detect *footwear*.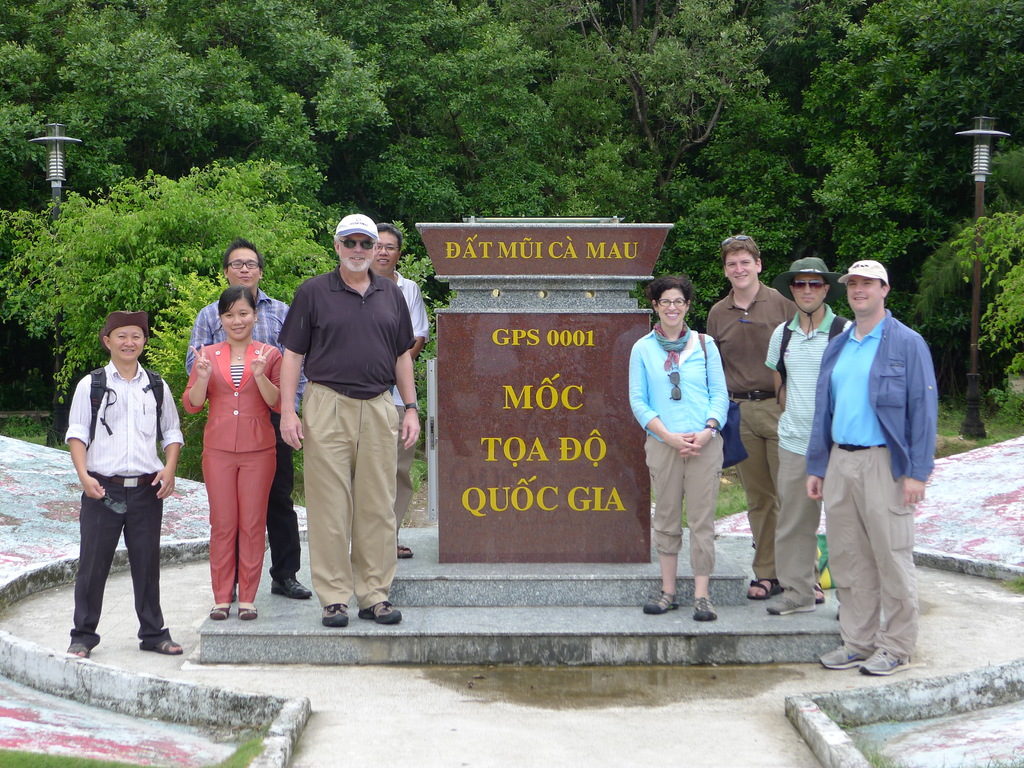
Detected at l=818, t=642, r=861, b=672.
